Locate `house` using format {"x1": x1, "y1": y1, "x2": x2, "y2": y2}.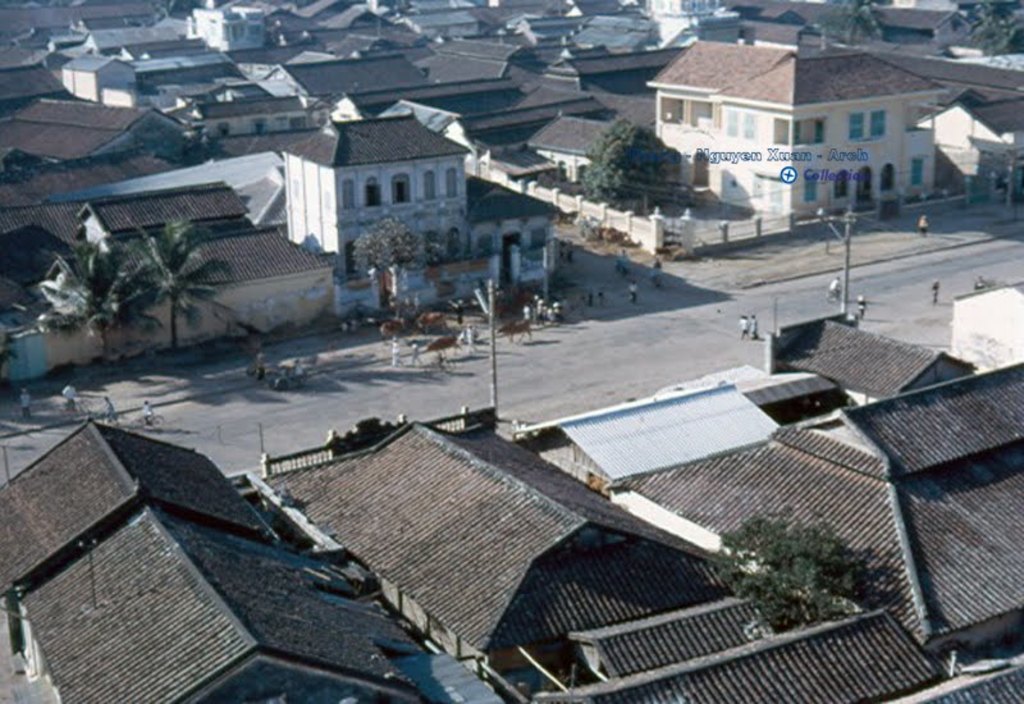
{"x1": 70, "y1": 24, "x2": 180, "y2": 60}.
